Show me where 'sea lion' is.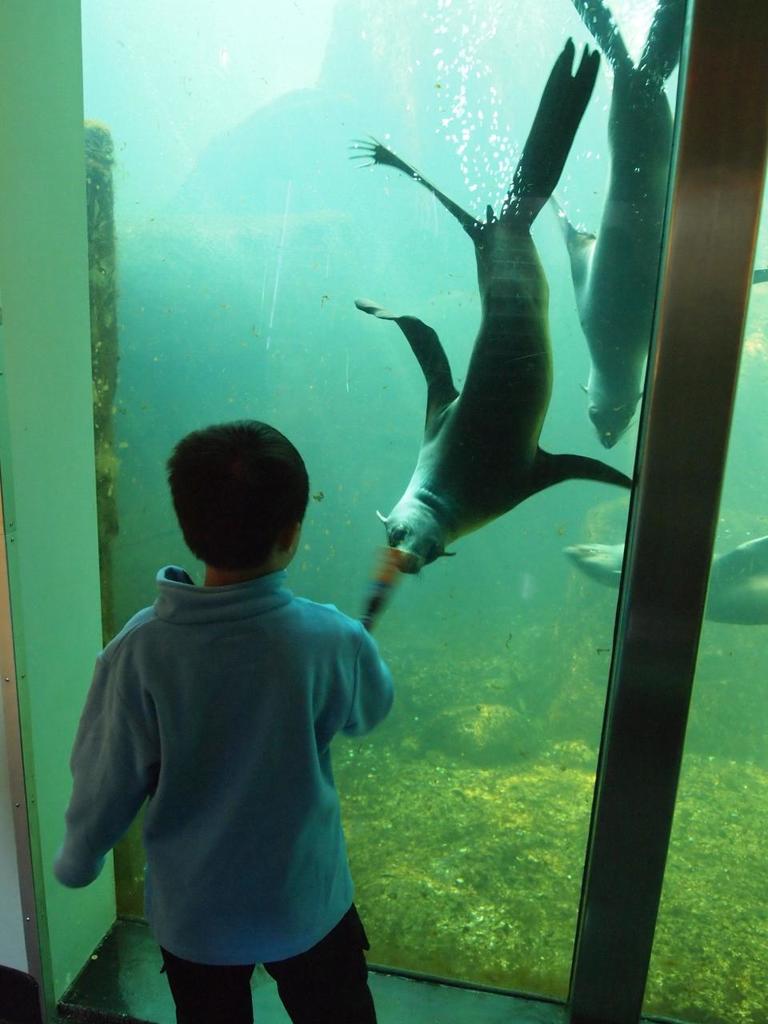
'sea lion' is at (x1=542, y1=0, x2=698, y2=443).
